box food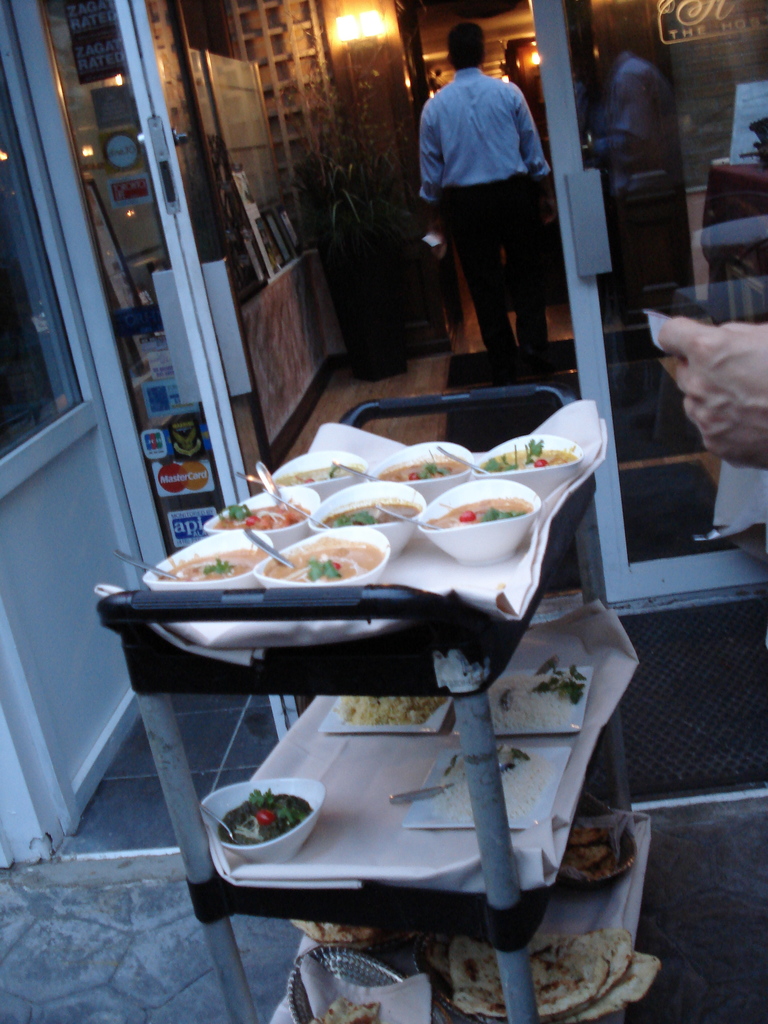
select_region(561, 820, 643, 877)
